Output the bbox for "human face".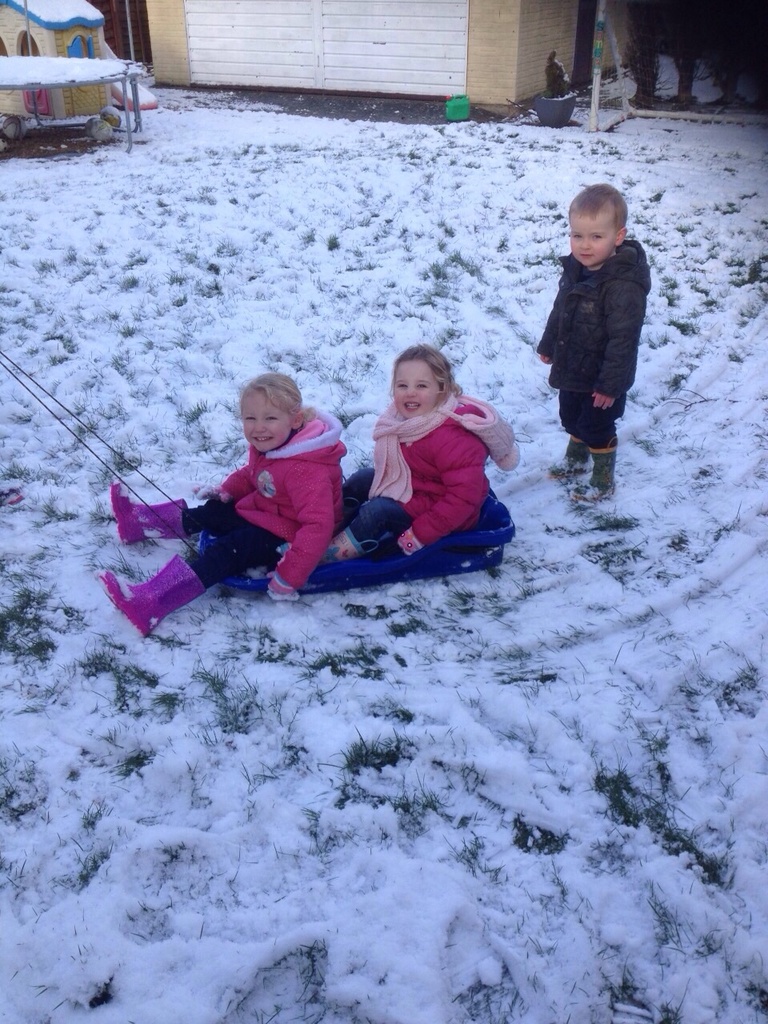
x1=390, y1=358, x2=440, y2=418.
